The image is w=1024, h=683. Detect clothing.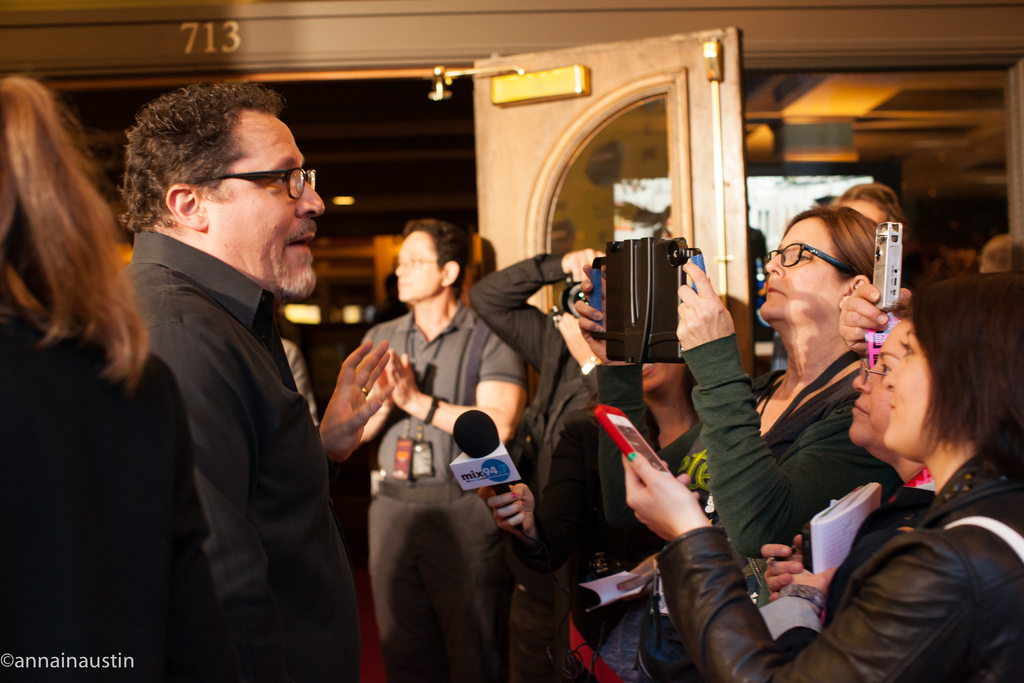
Detection: 657/459/1023/682.
